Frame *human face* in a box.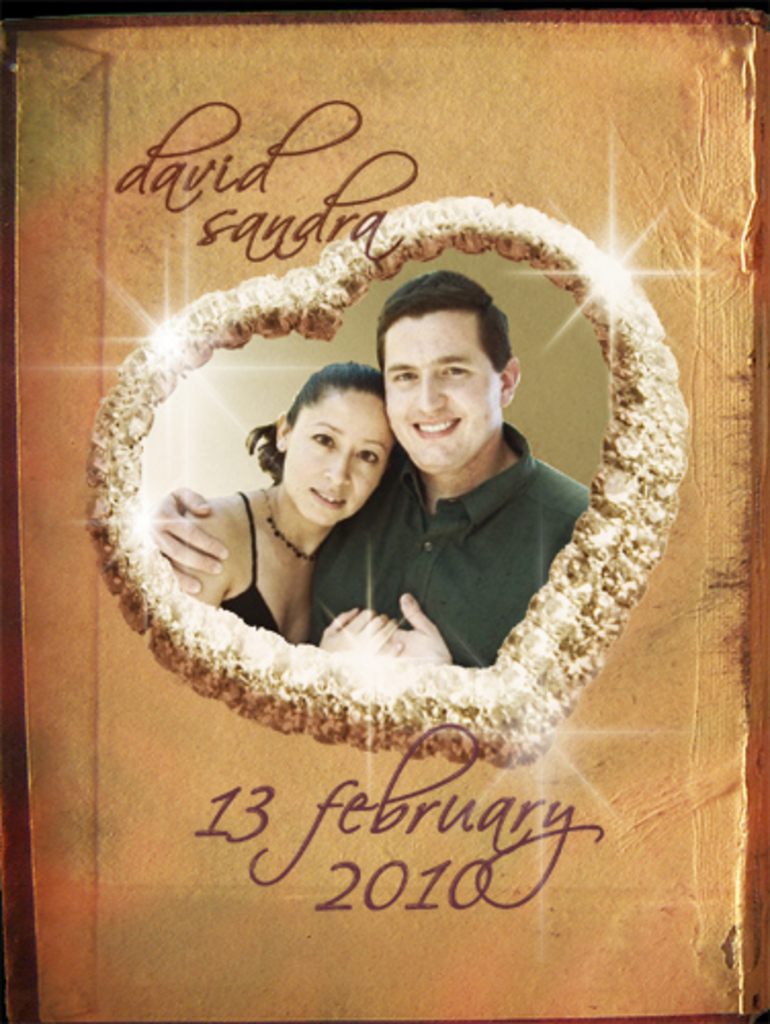
x1=289, y1=403, x2=389, y2=528.
